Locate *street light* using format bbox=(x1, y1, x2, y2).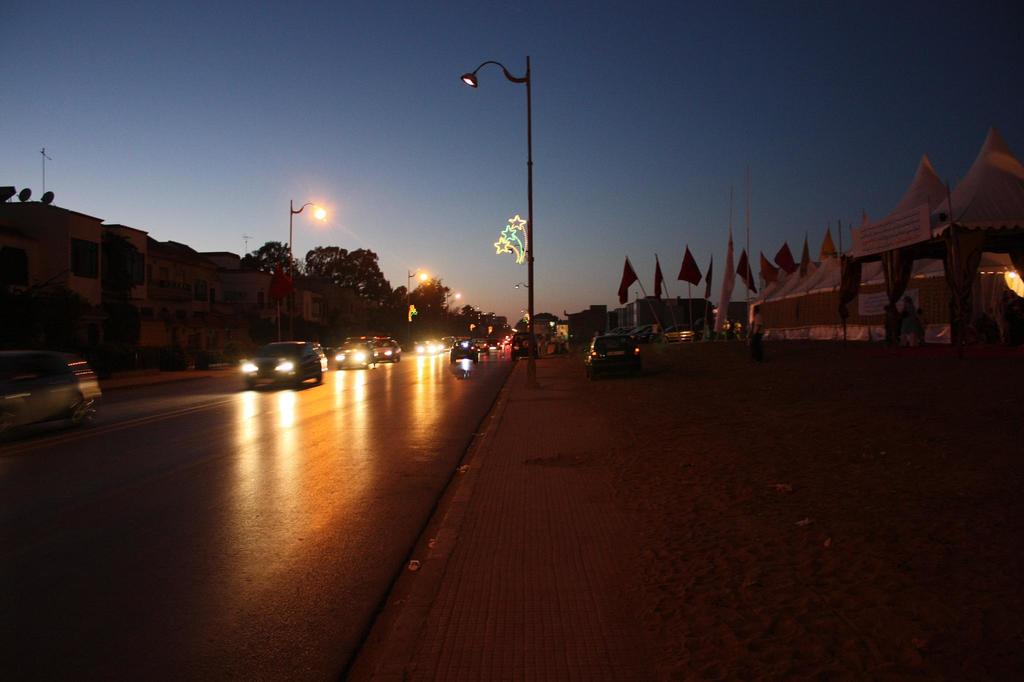
bbox=(505, 243, 529, 257).
